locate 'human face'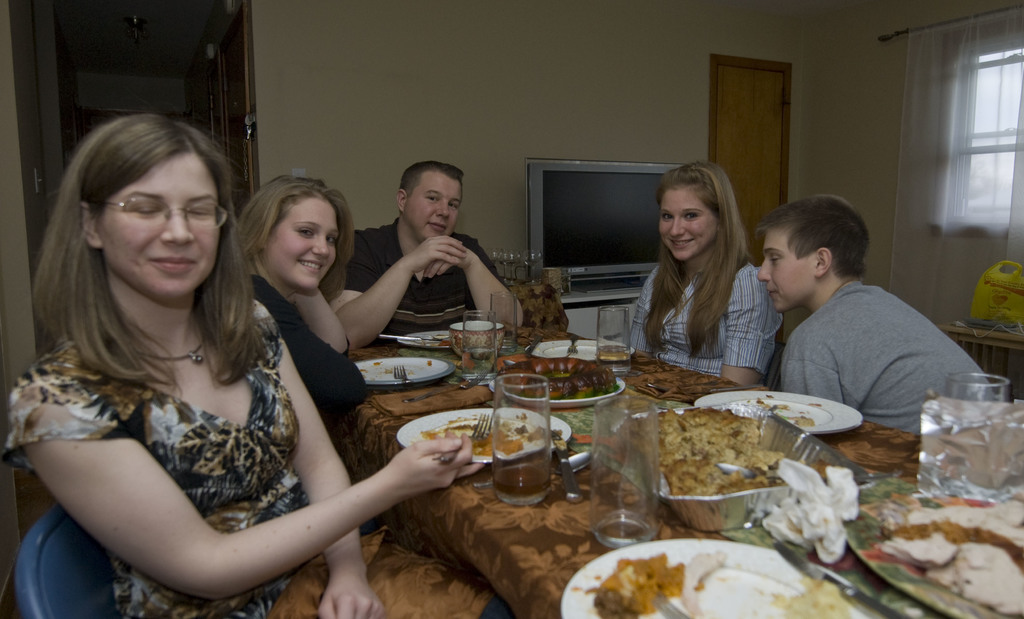
[x1=409, y1=174, x2=460, y2=241]
